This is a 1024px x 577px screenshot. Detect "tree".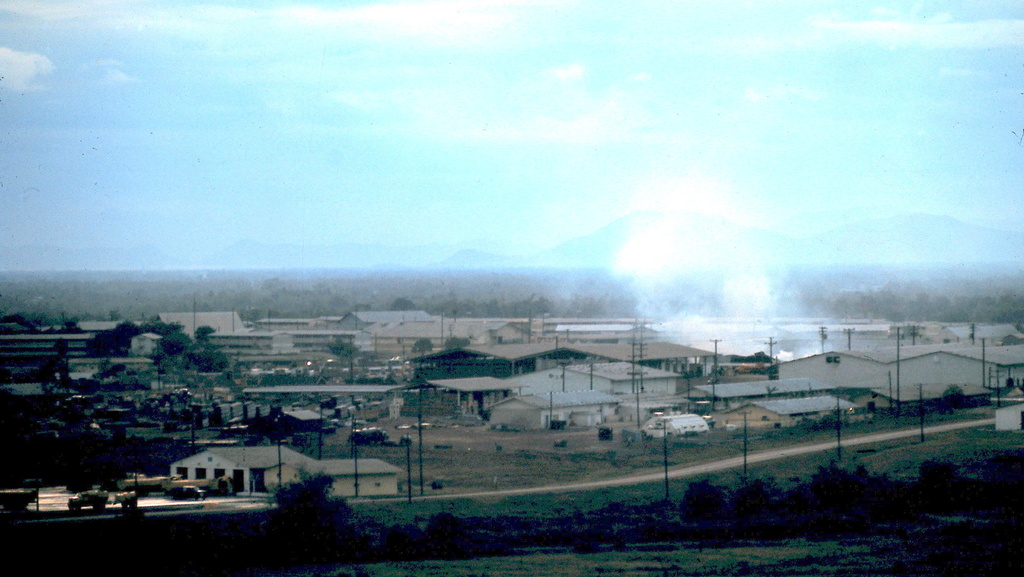
BBox(1002, 334, 1023, 346).
